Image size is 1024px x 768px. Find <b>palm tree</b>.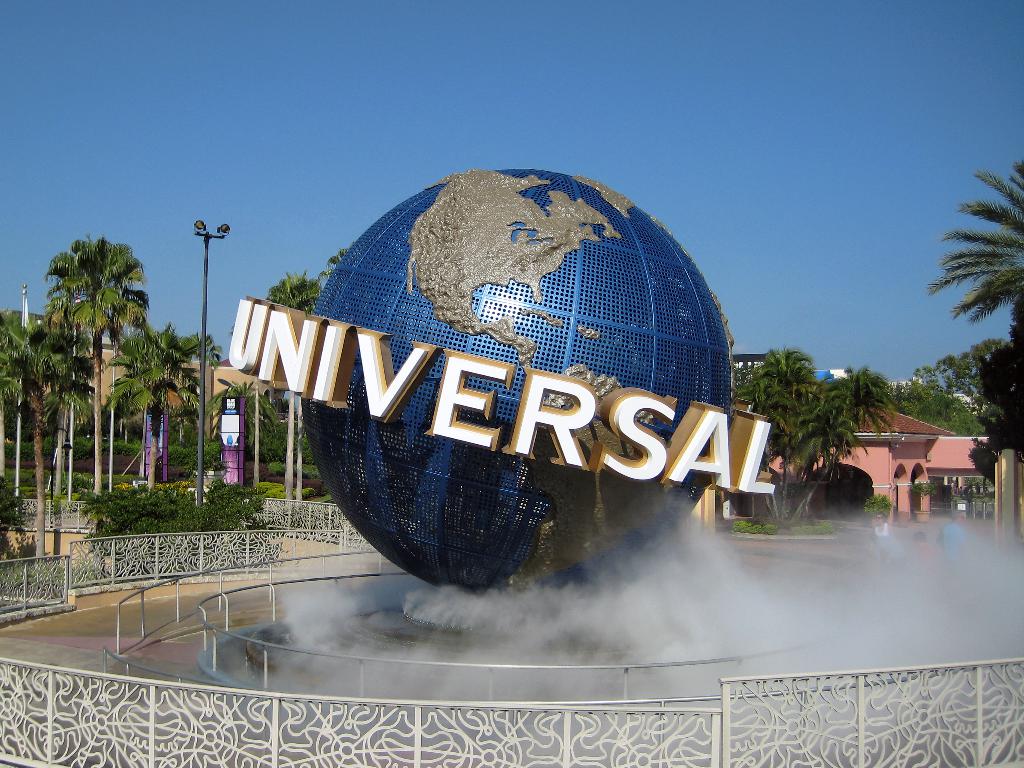
952 168 1023 338.
